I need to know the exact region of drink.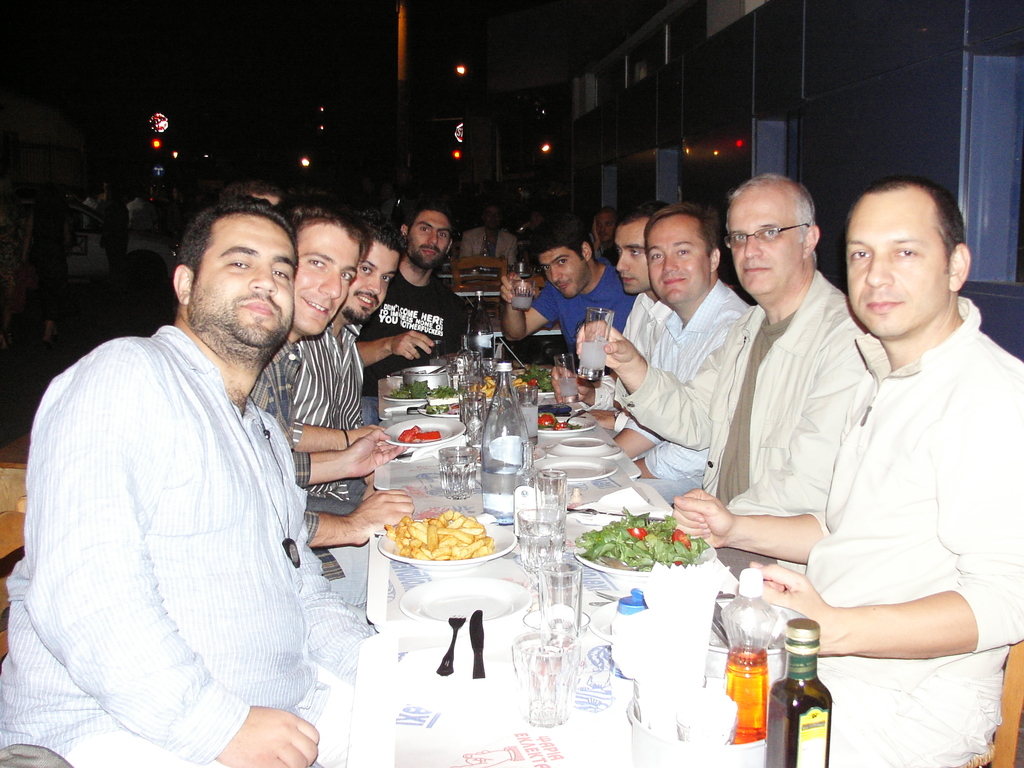
Region: BBox(724, 647, 766, 751).
